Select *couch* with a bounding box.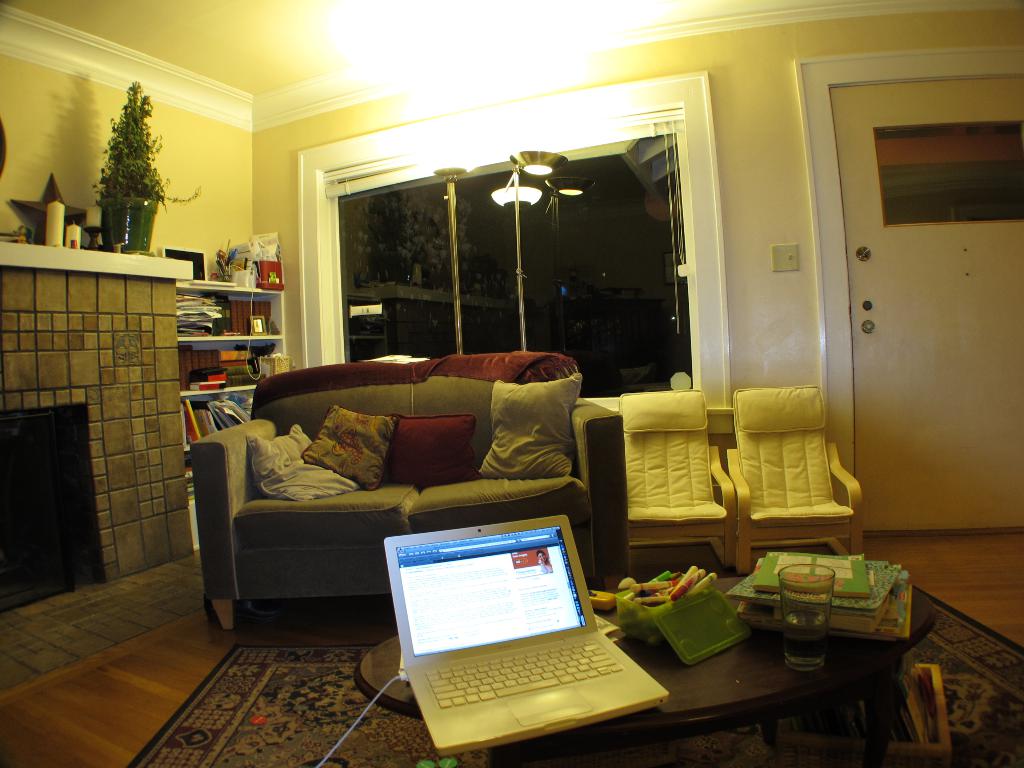
crop(185, 351, 583, 631).
